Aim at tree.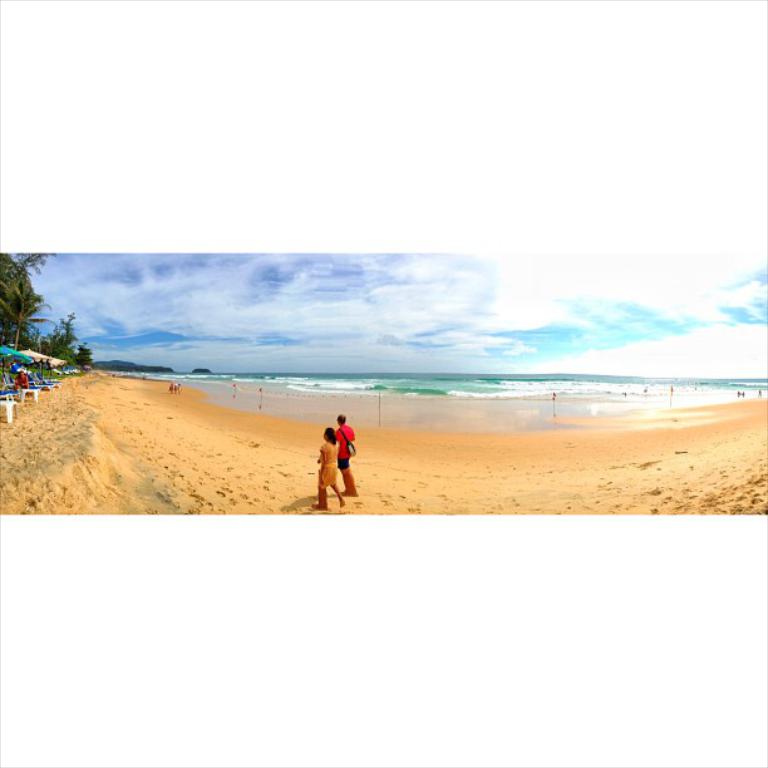
Aimed at 41:307:73:370.
